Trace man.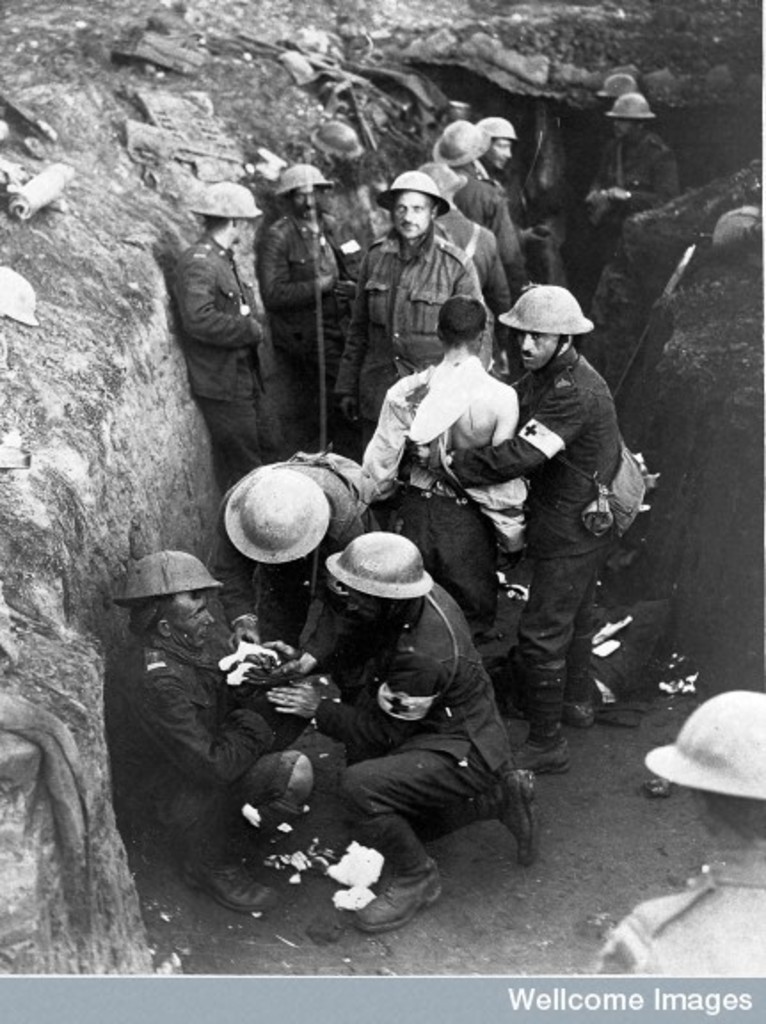
Traced to crop(569, 71, 693, 283).
